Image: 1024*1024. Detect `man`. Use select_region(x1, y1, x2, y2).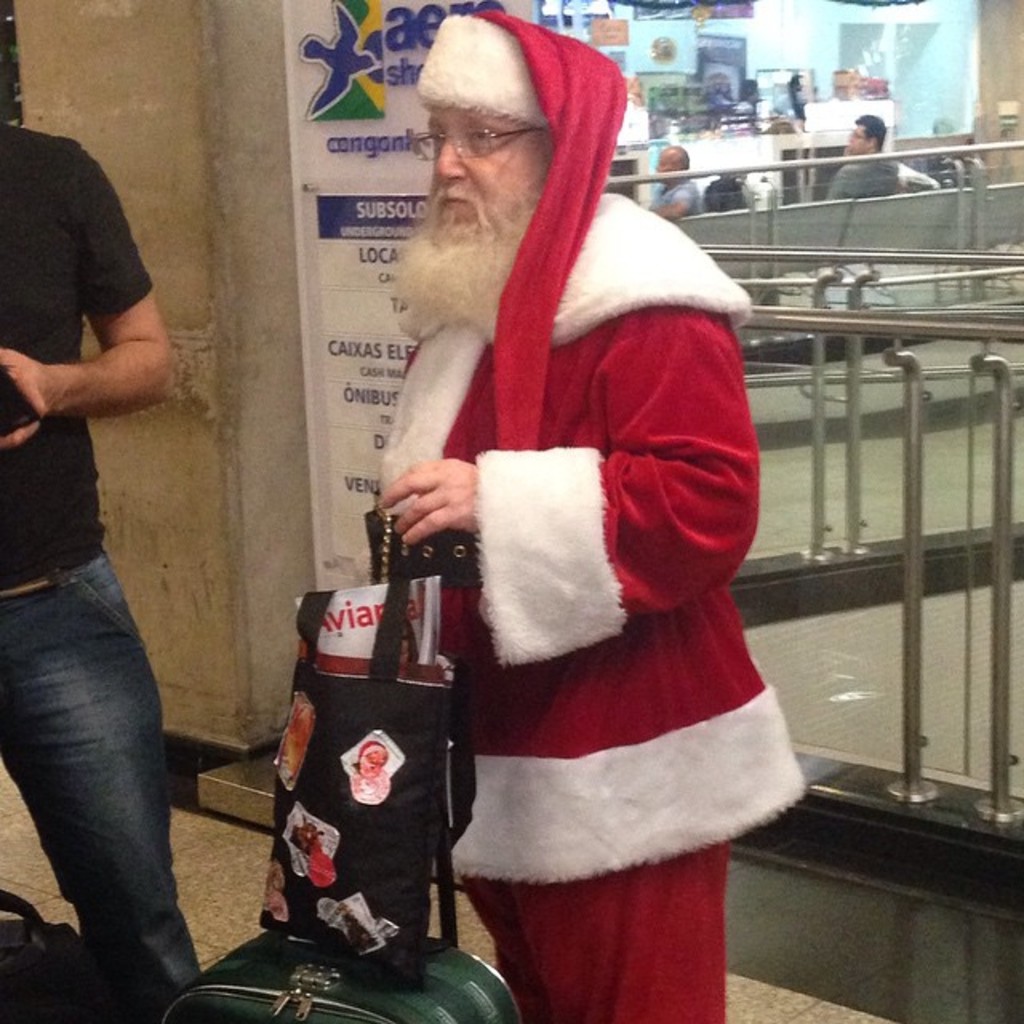
select_region(637, 141, 704, 221).
